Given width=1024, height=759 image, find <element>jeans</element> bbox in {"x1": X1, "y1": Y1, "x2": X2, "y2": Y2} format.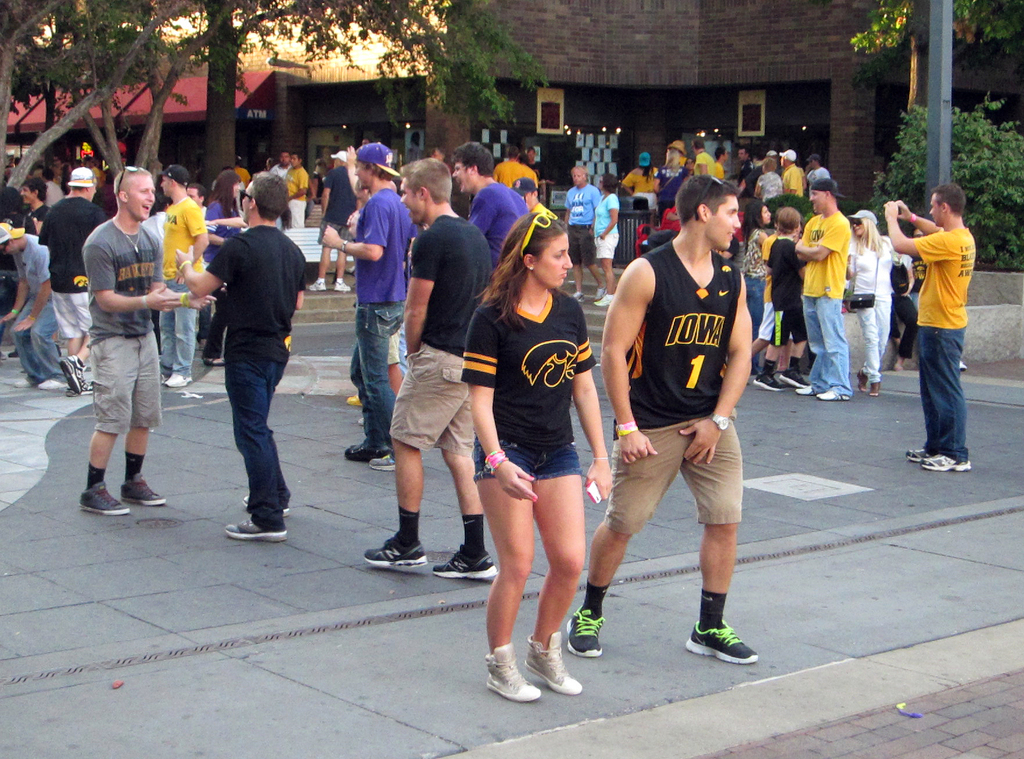
{"x1": 921, "y1": 323, "x2": 966, "y2": 462}.
